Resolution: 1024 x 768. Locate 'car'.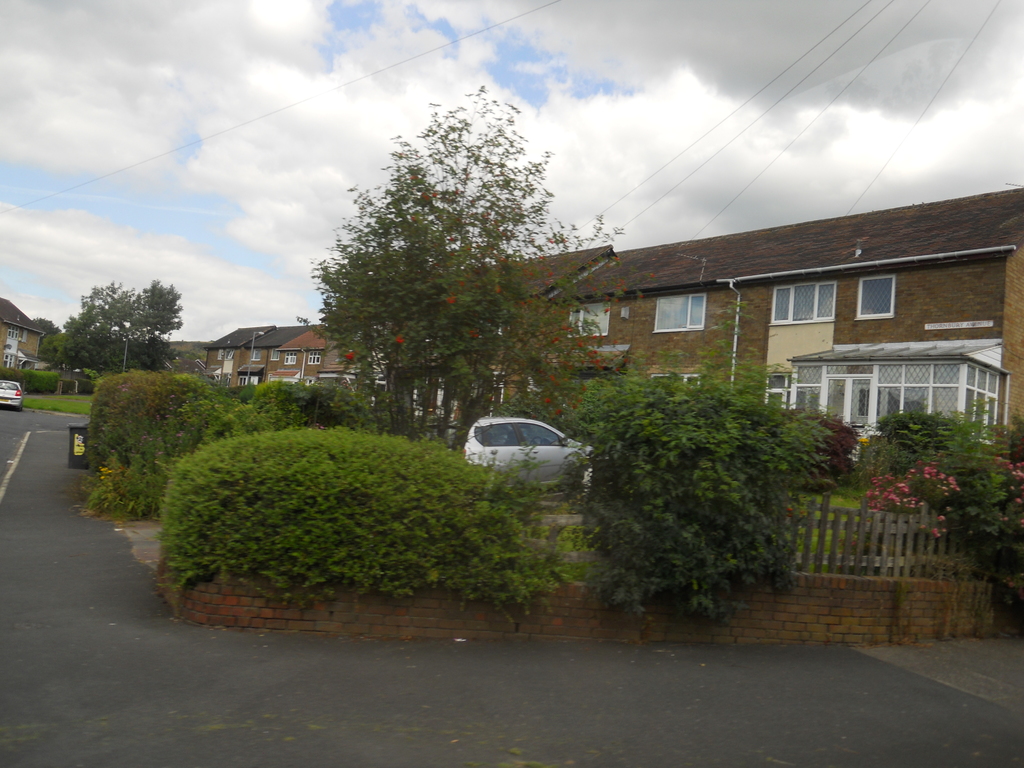
{"x1": 461, "y1": 417, "x2": 596, "y2": 495}.
